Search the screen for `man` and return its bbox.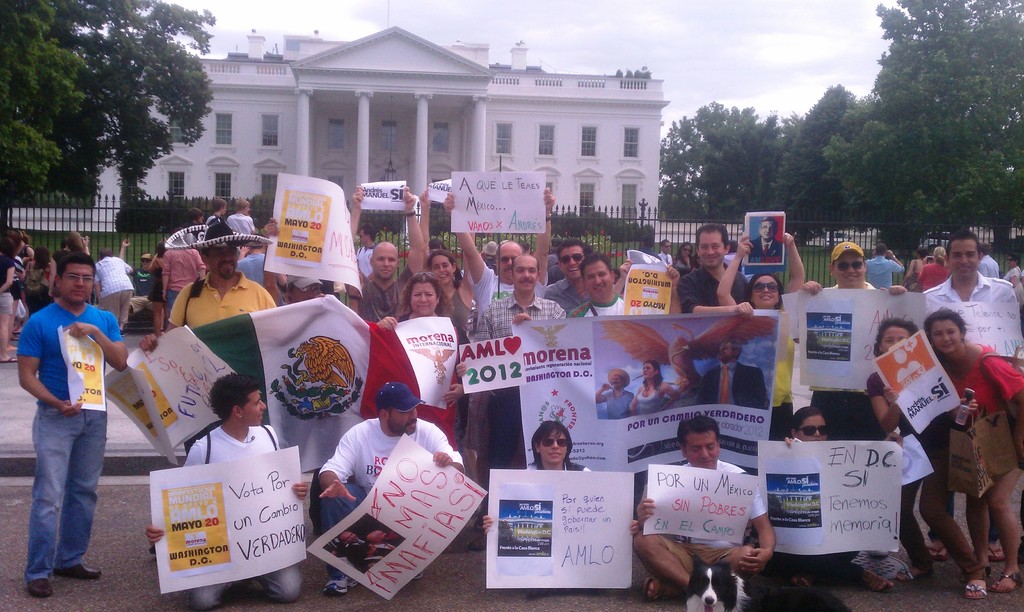
Found: x1=356, y1=223, x2=376, y2=280.
